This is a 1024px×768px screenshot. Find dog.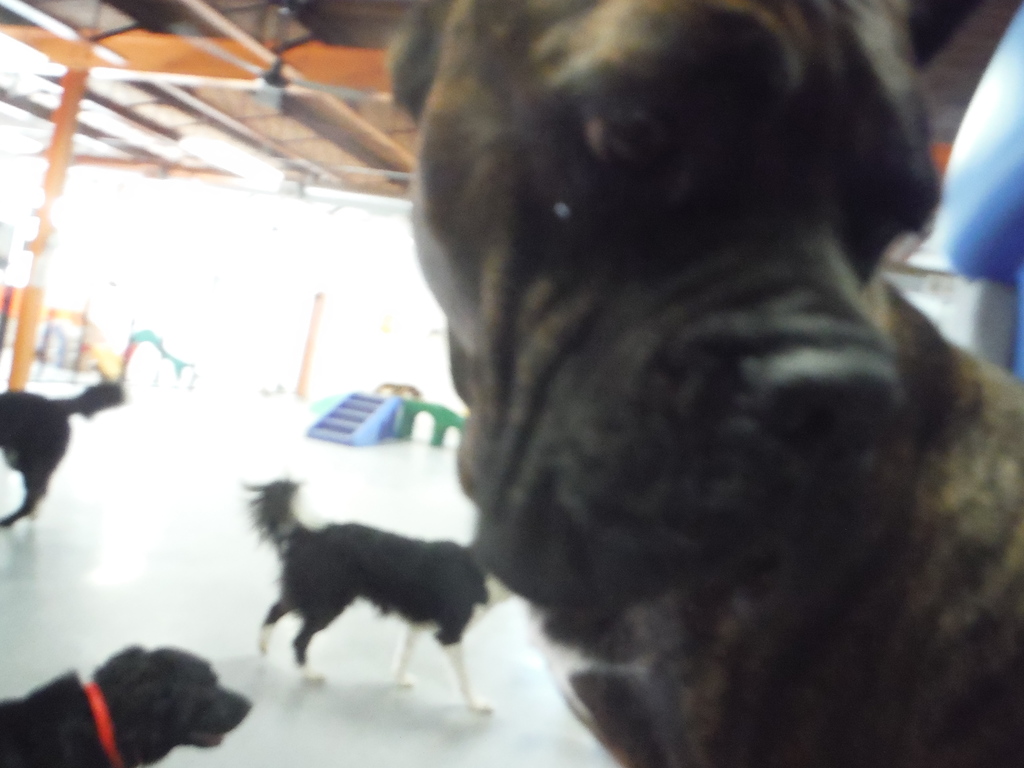
Bounding box: 388,0,1023,764.
